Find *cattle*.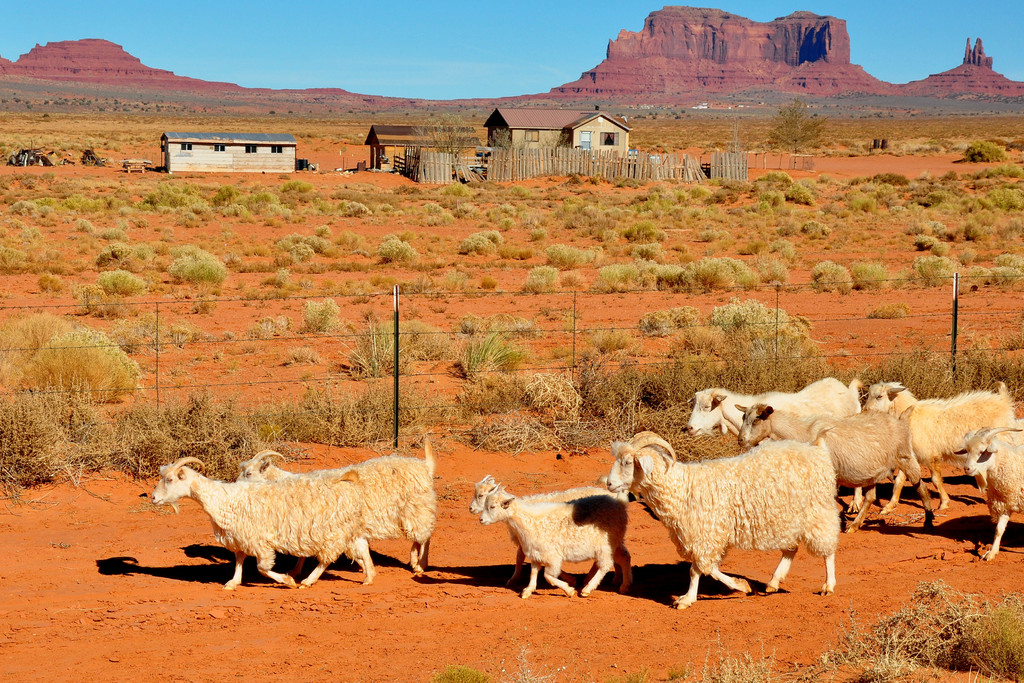
872, 374, 950, 514.
